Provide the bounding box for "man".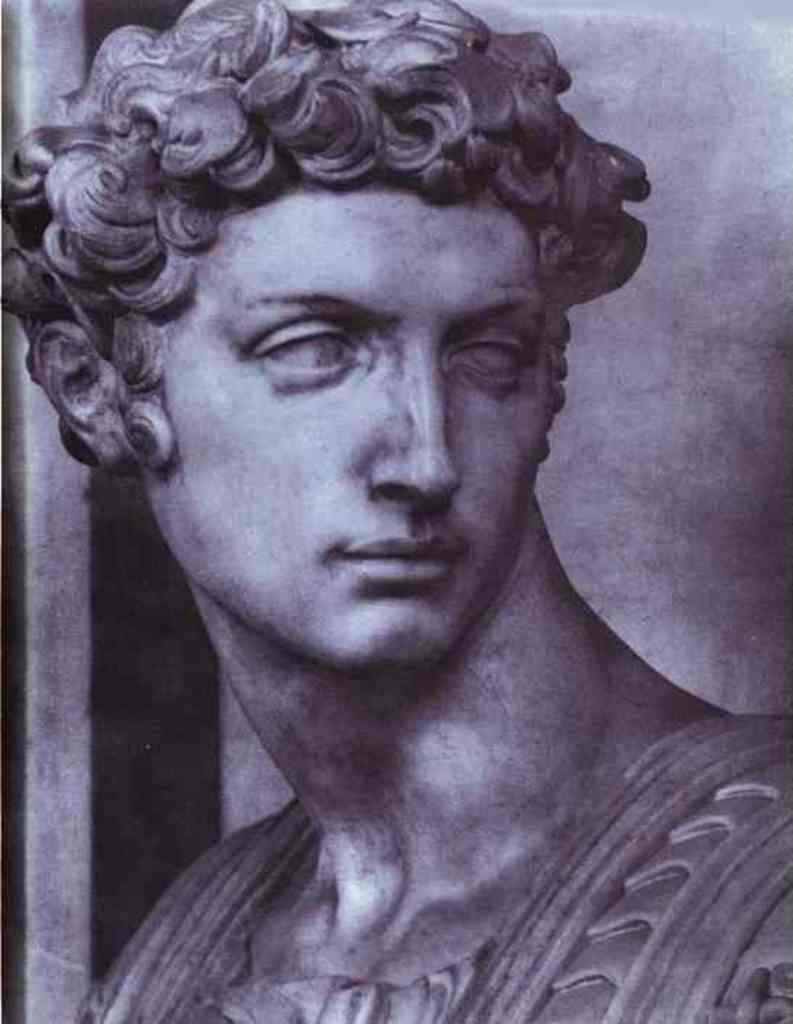
crop(16, 19, 781, 1009).
